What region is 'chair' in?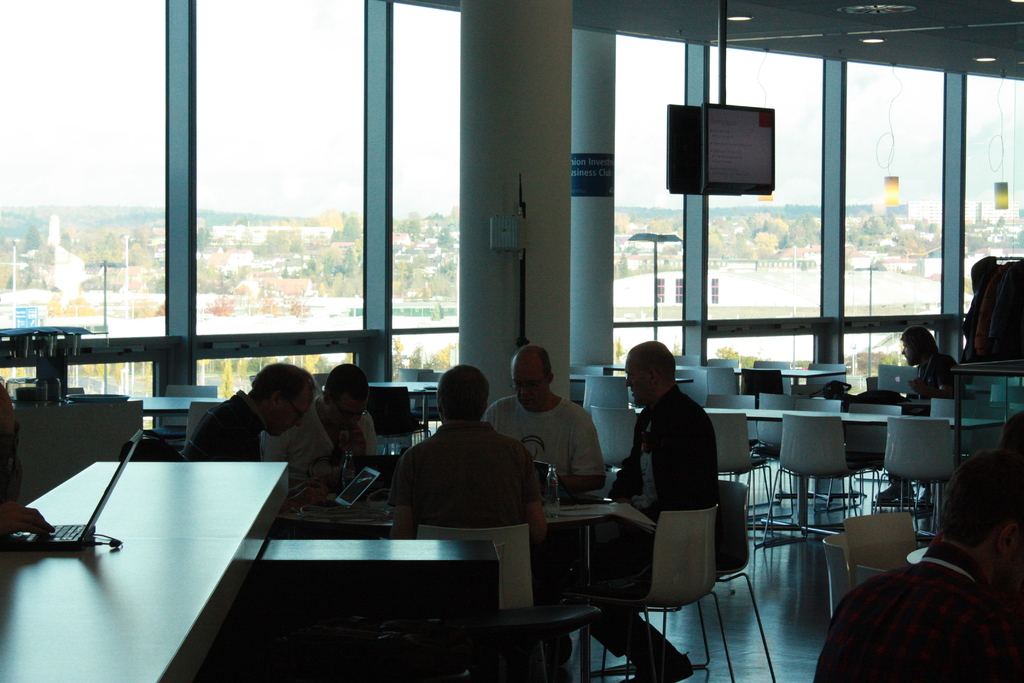
580,378,628,417.
